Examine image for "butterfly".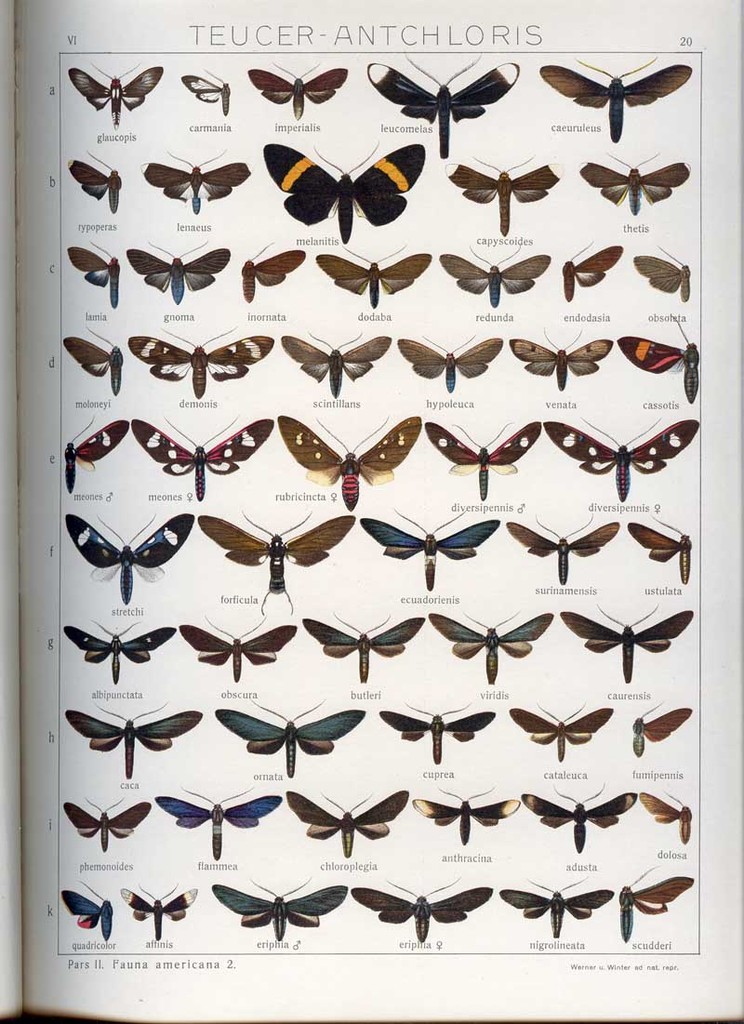
Examination result: crop(68, 240, 123, 307).
